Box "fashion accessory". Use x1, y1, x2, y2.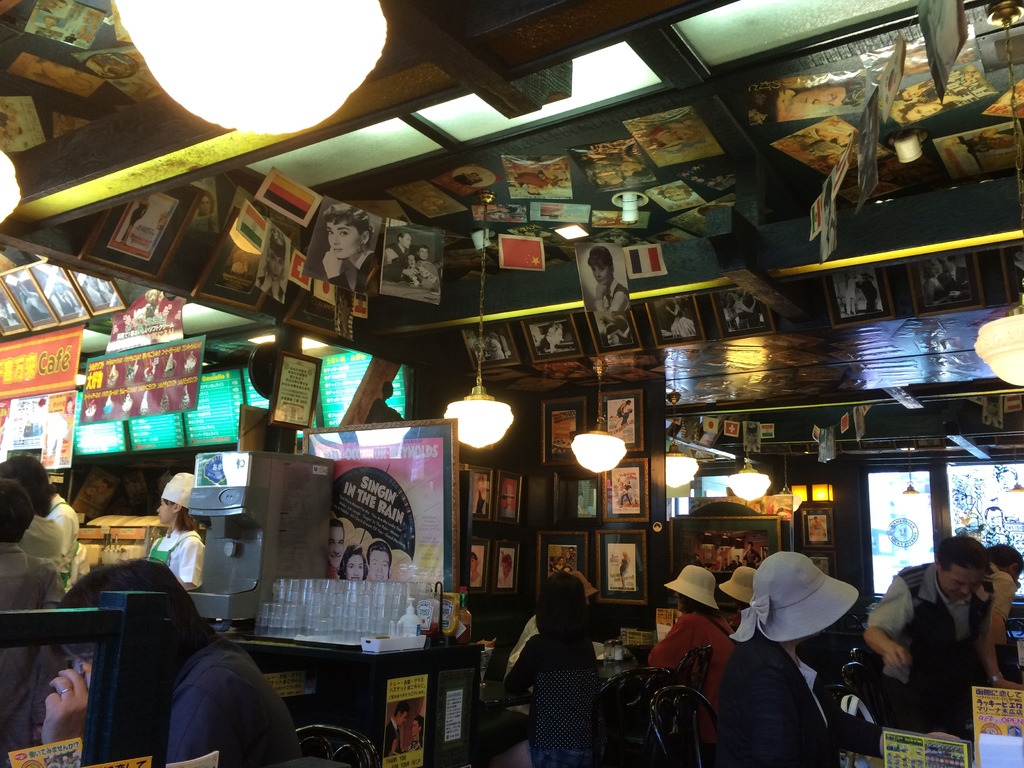
726, 545, 858, 647.
